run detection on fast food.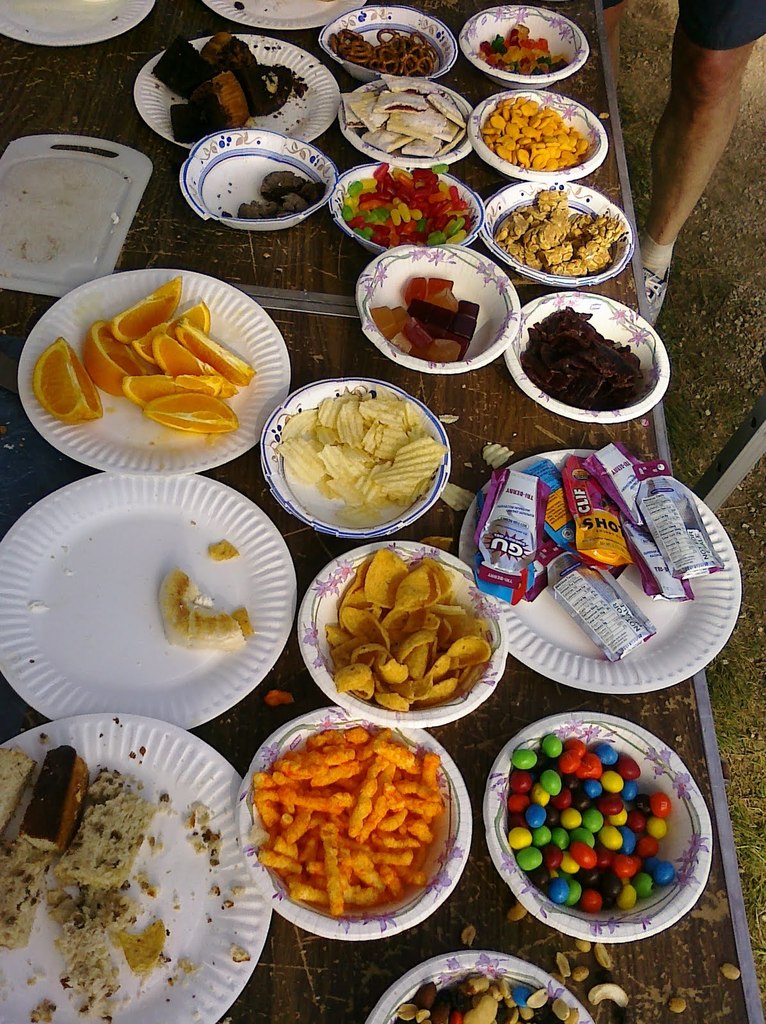
Result: Rect(158, 29, 273, 148).
